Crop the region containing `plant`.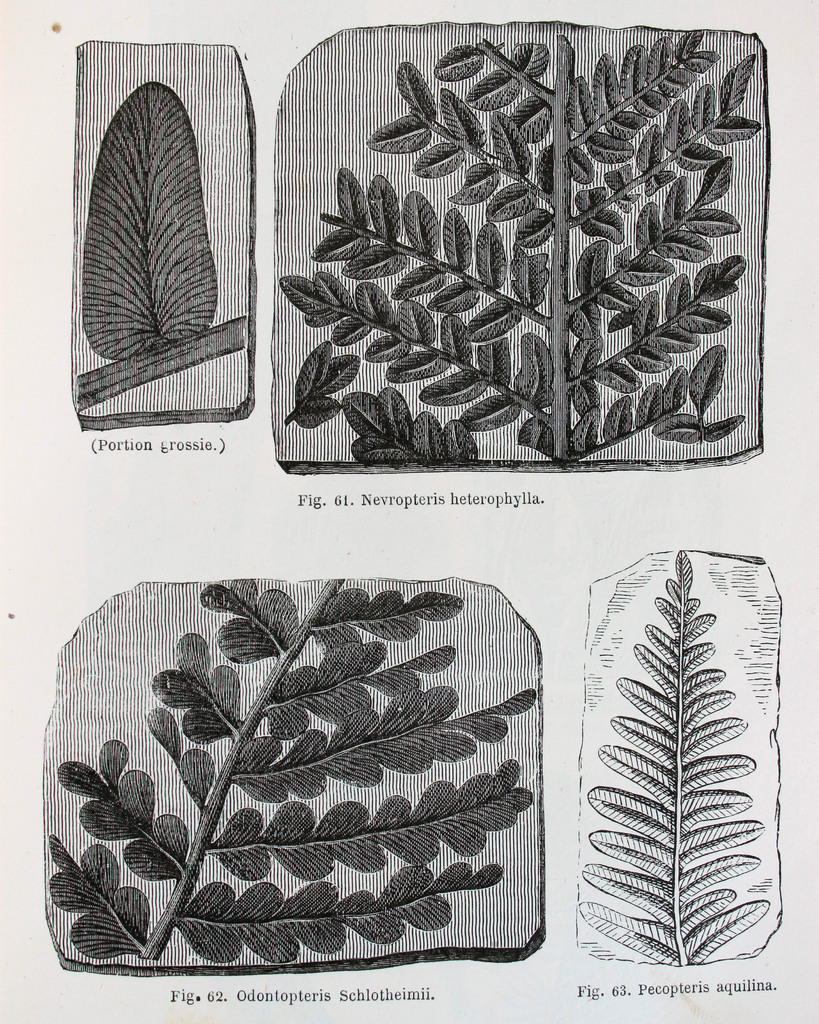
Crop region: select_region(575, 548, 767, 970).
